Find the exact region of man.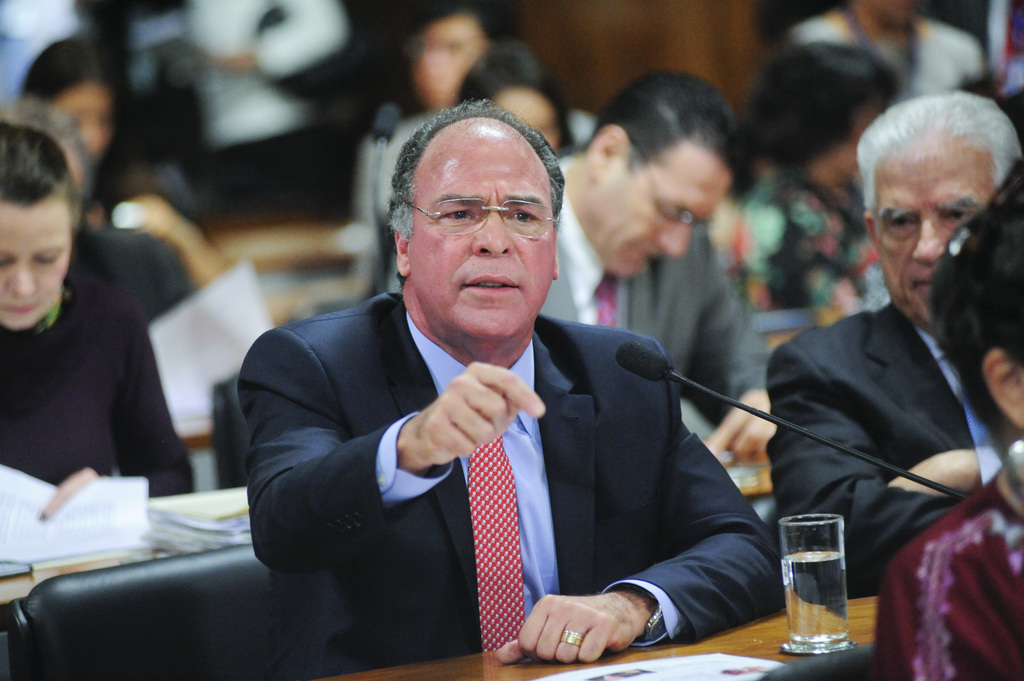
Exact region: 766,88,1020,602.
